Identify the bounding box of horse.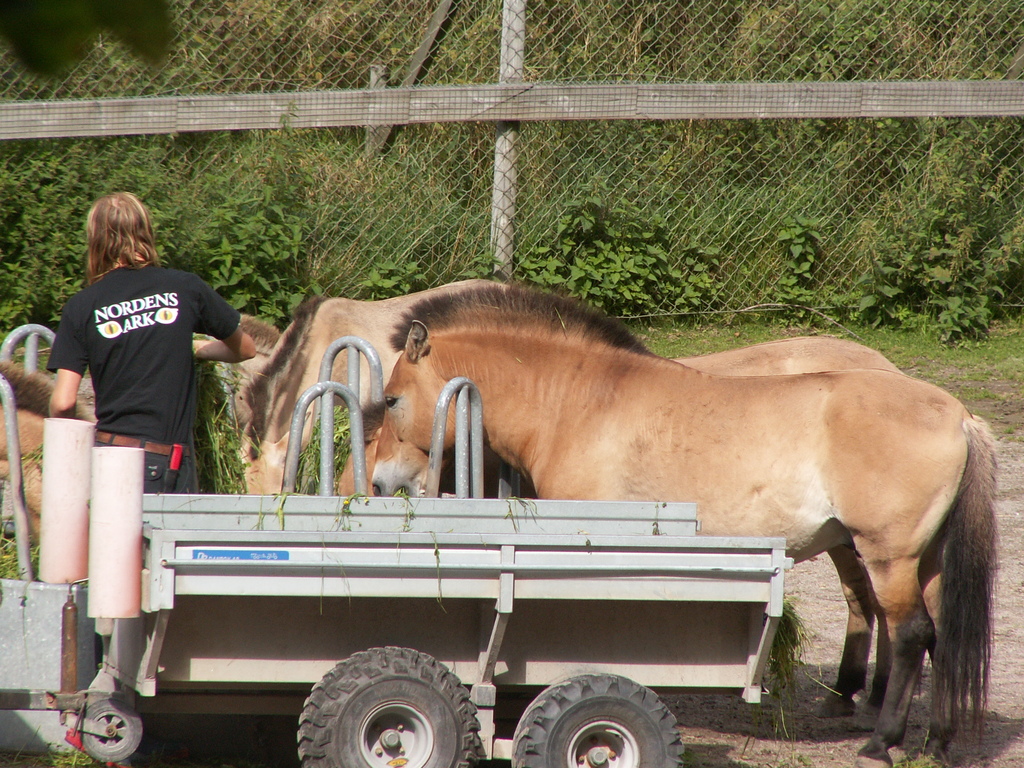
left=0, top=357, right=93, bottom=534.
